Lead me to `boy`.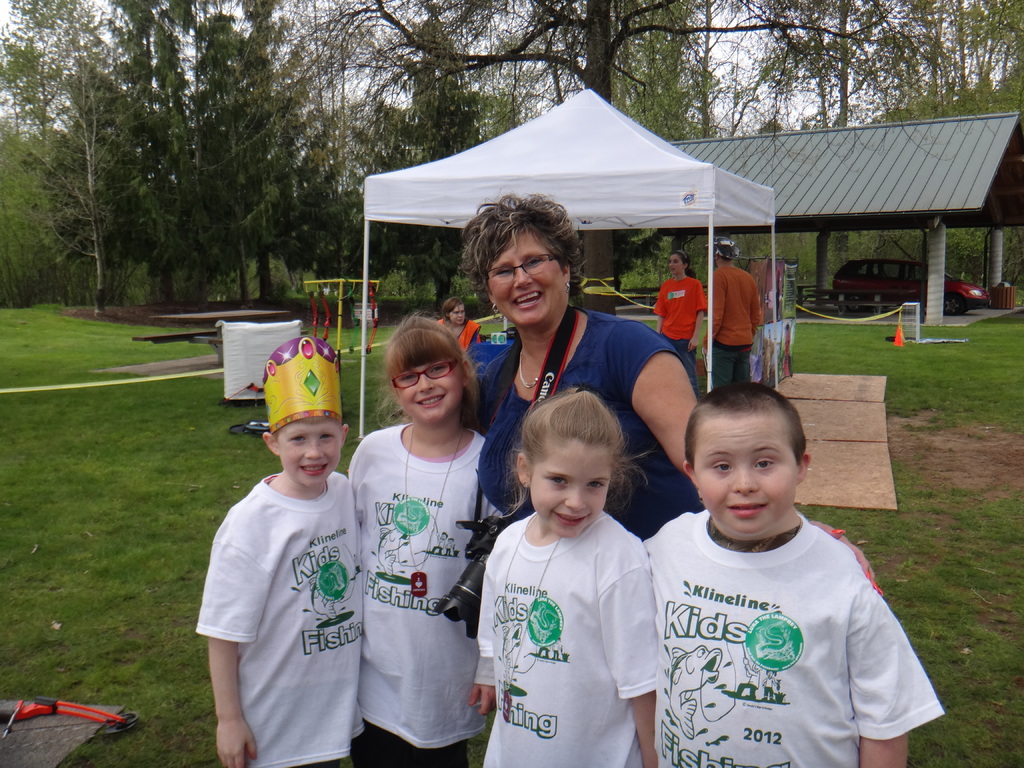
Lead to (188,349,358,767).
